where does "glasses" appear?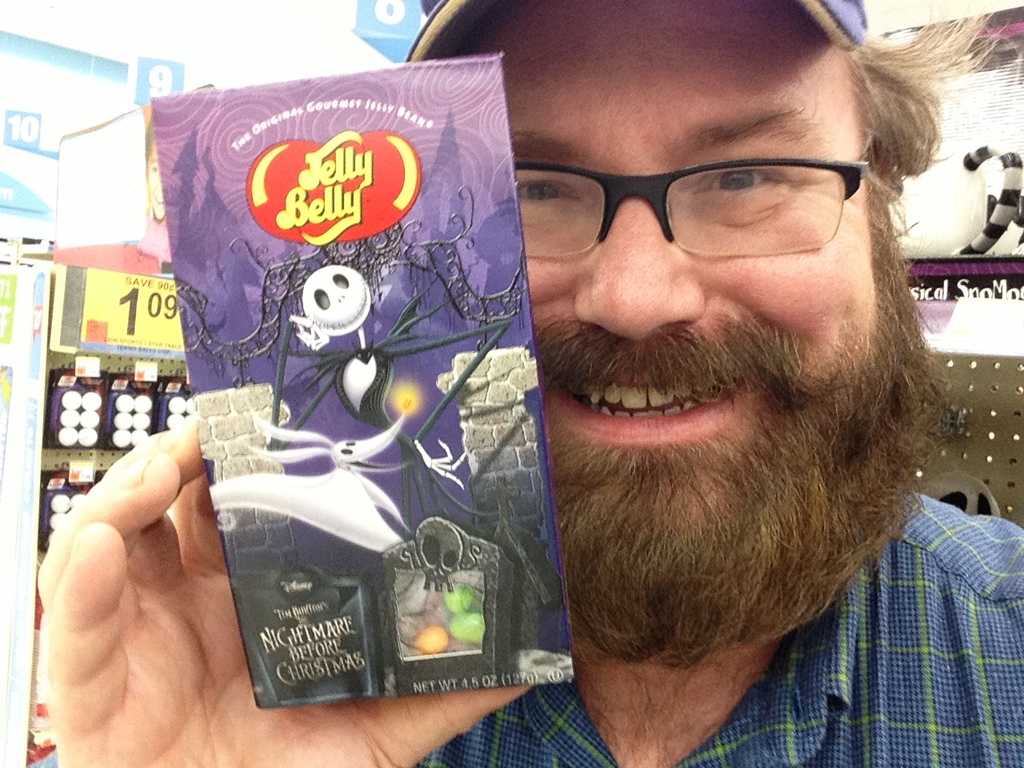
Appears at BBox(517, 140, 914, 243).
